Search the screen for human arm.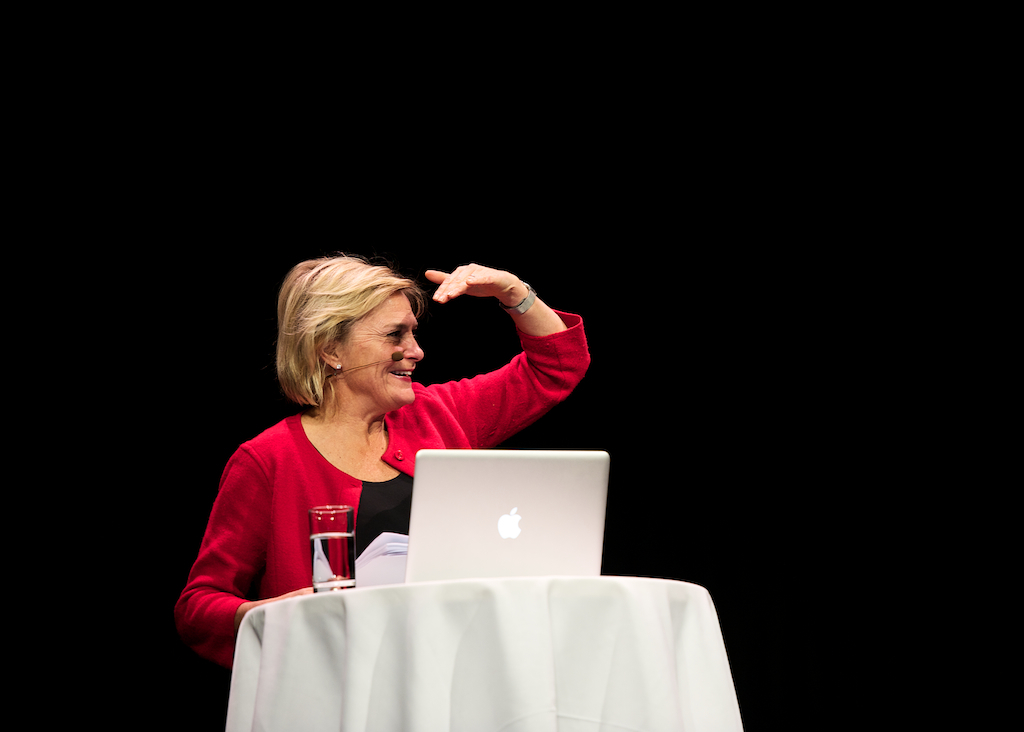
Found at box(406, 247, 587, 463).
